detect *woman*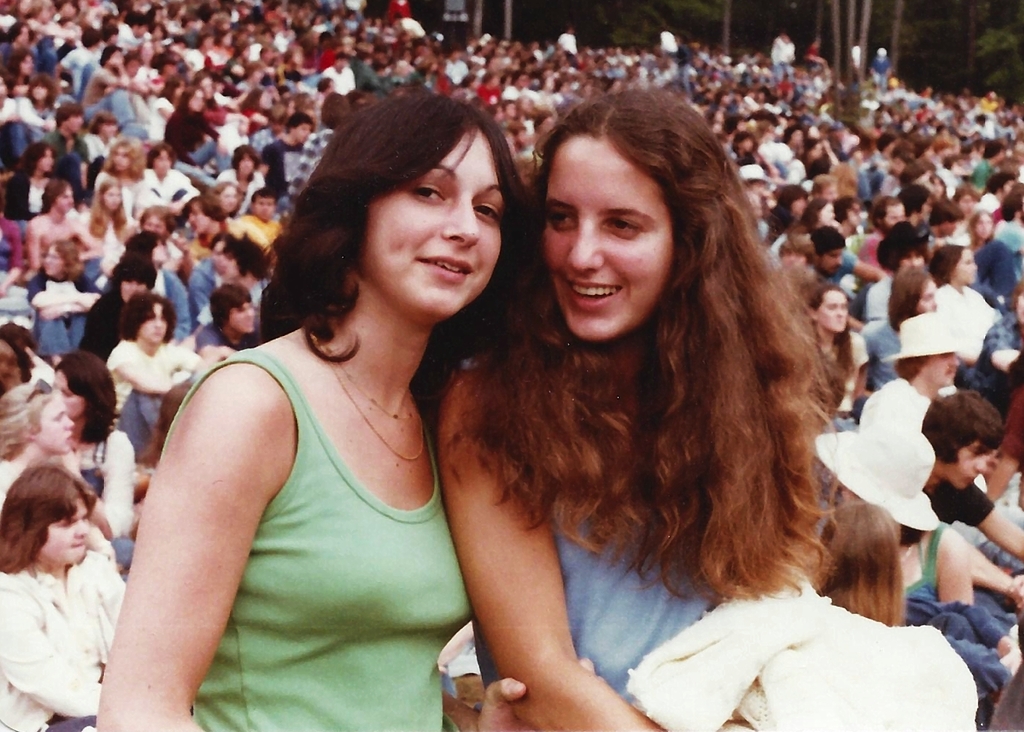
[436,88,861,731]
